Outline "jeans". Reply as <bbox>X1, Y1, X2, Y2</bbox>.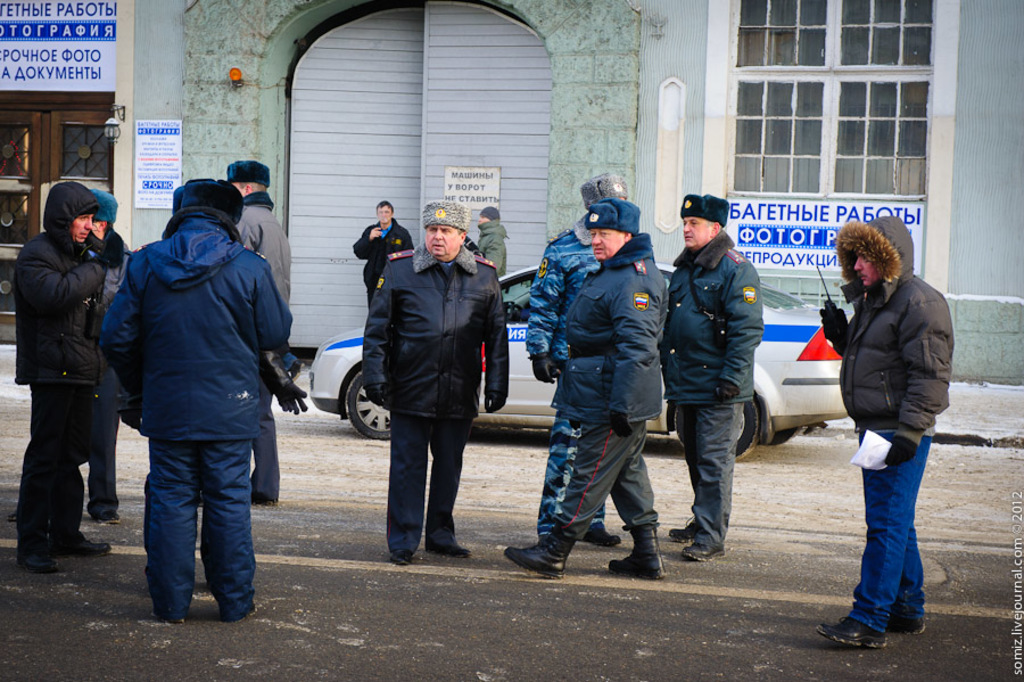
<bbox>149, 442, 255, 622</bbox>.
